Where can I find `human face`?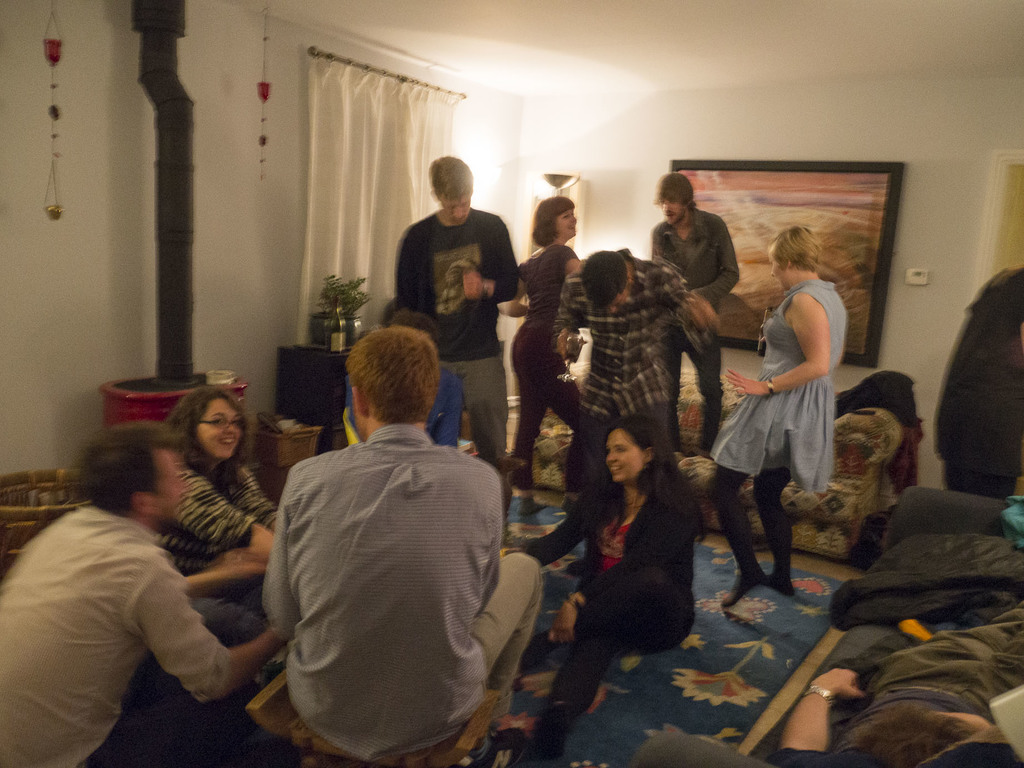
You can find it at bbox=[438, 199, 472, 225].
